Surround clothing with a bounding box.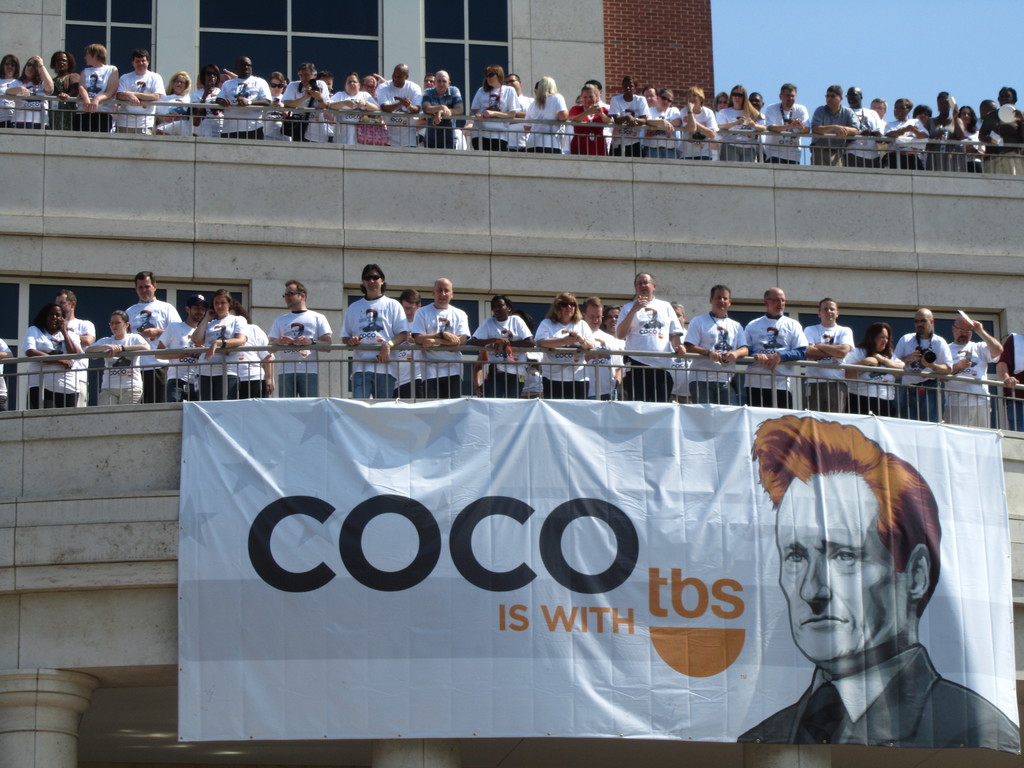
468/83/524/153.
